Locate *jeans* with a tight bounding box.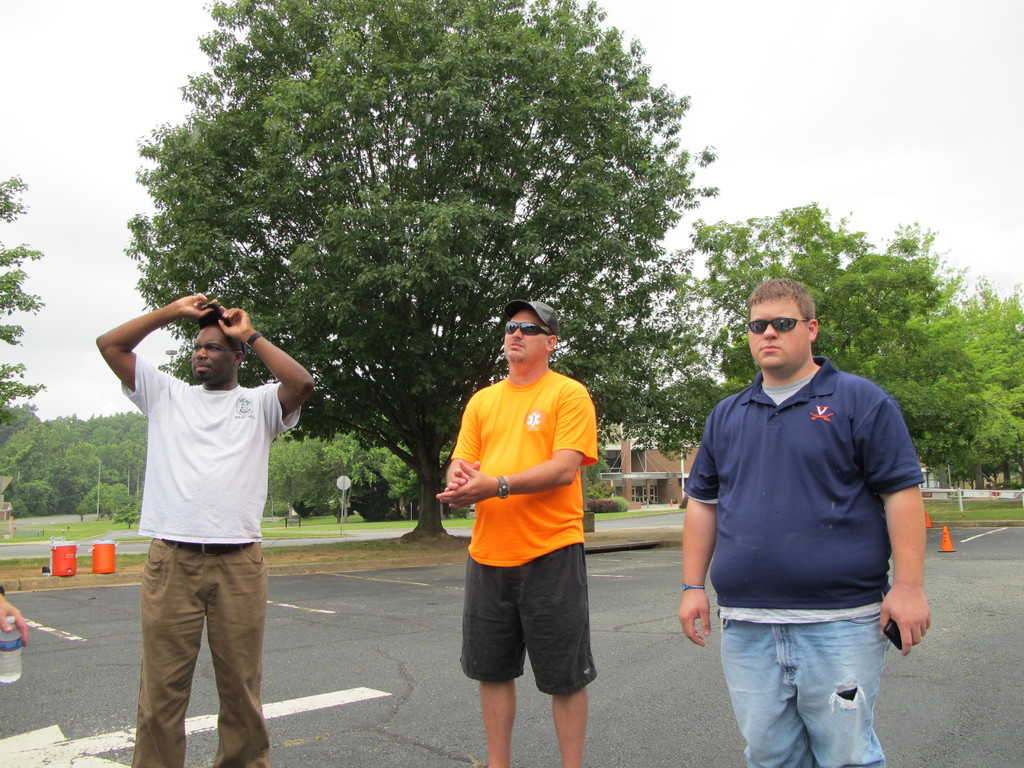
<box>714,604,892,766</box>.
